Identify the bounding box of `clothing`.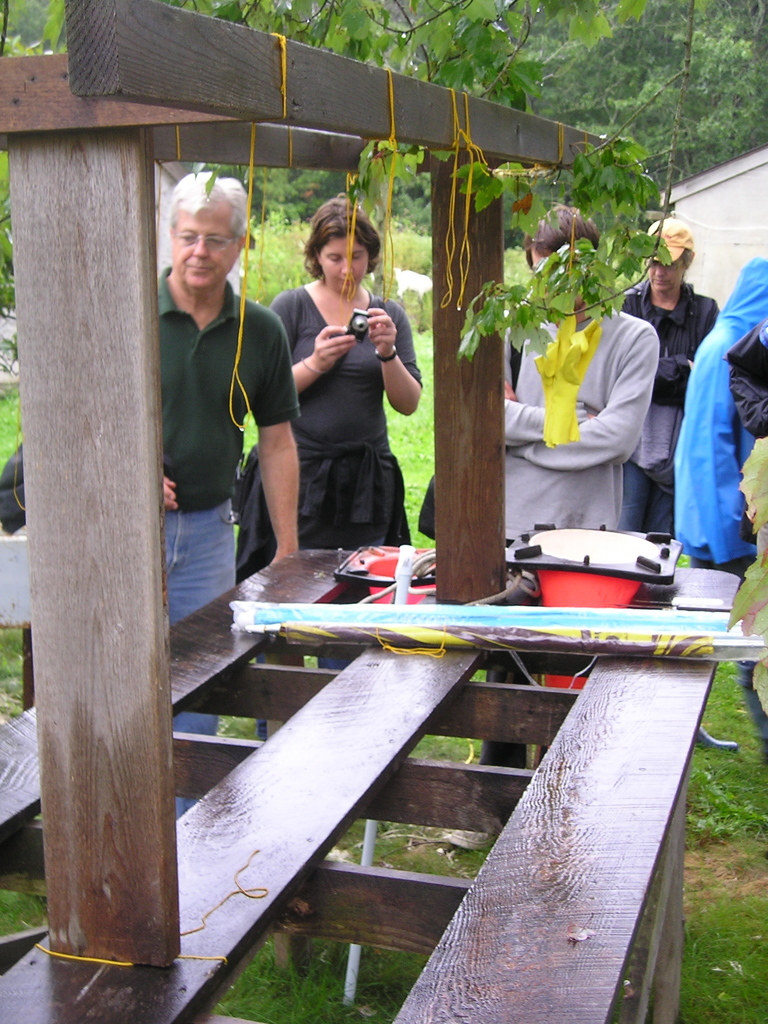
682, 266, 767, 586.
